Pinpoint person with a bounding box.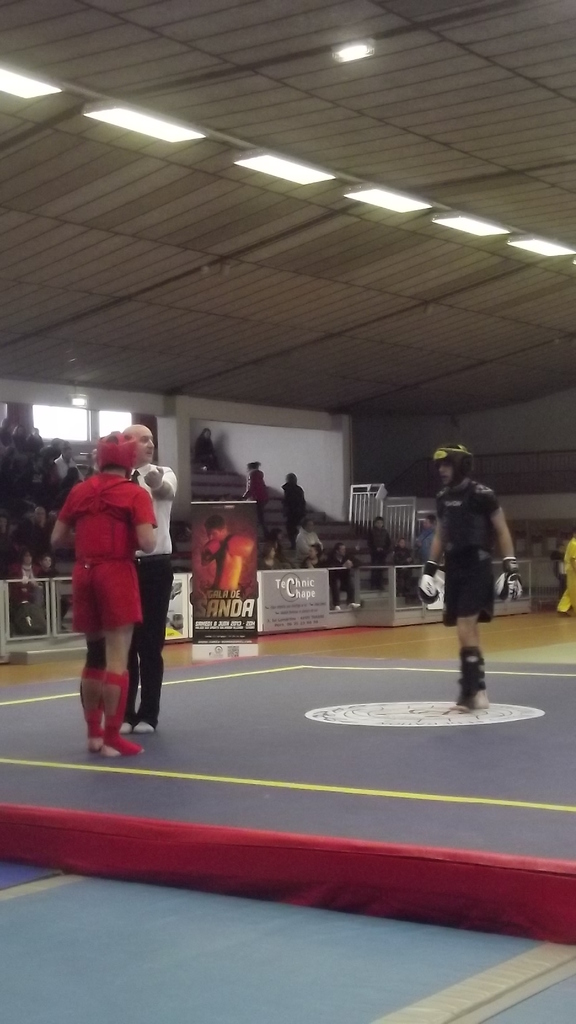
(335, 541, 360, 610).
